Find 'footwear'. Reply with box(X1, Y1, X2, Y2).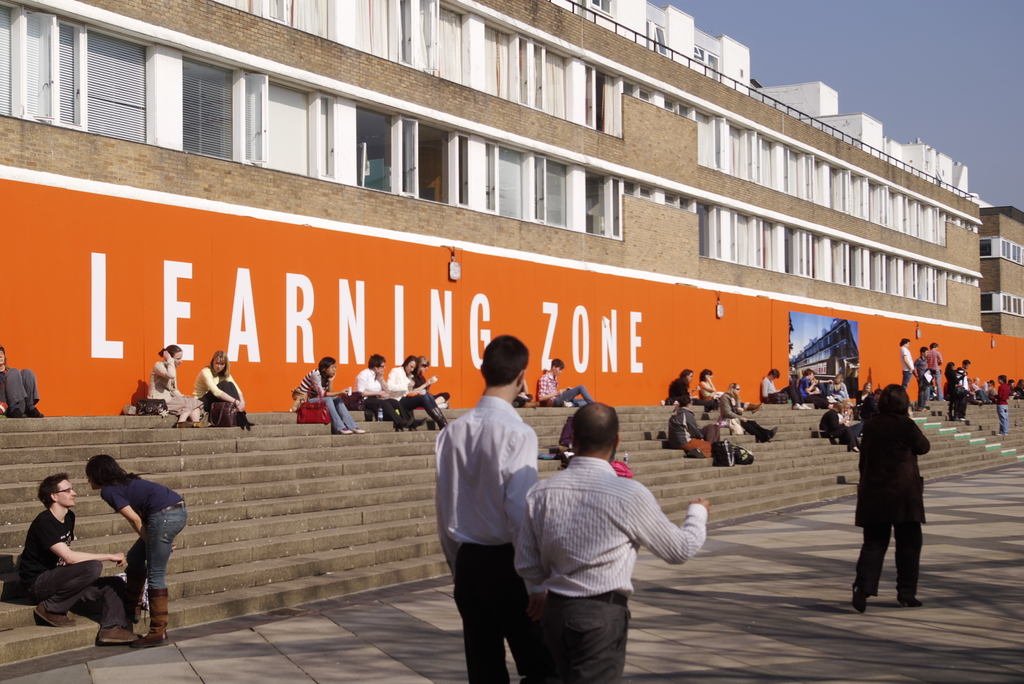
box(400, 419, 416, 427).
